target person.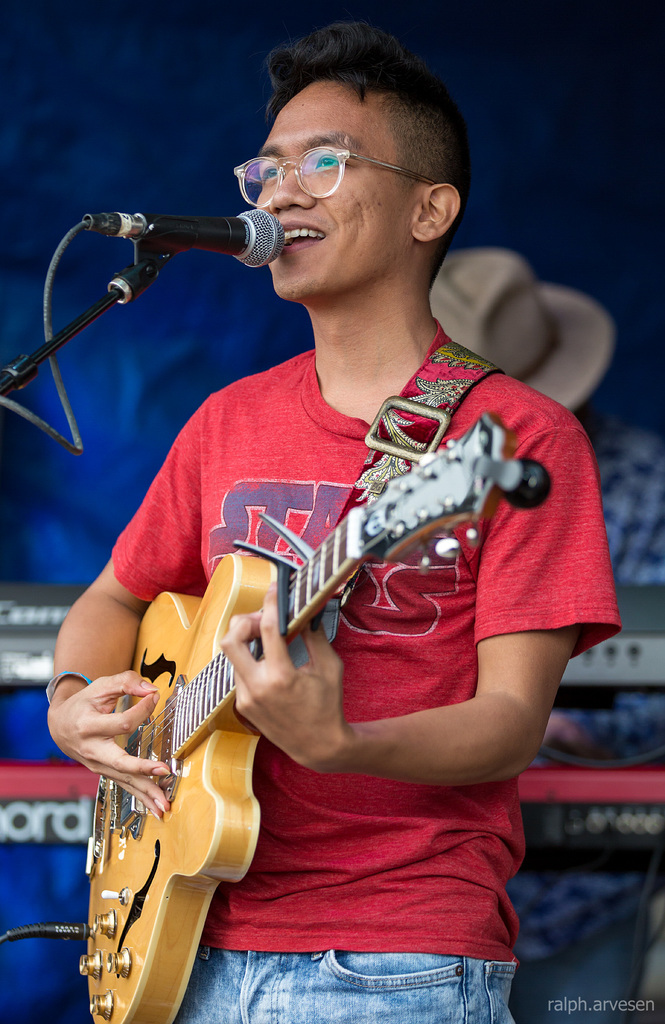
Target region: select_region(79, 102, 587, 1023).
